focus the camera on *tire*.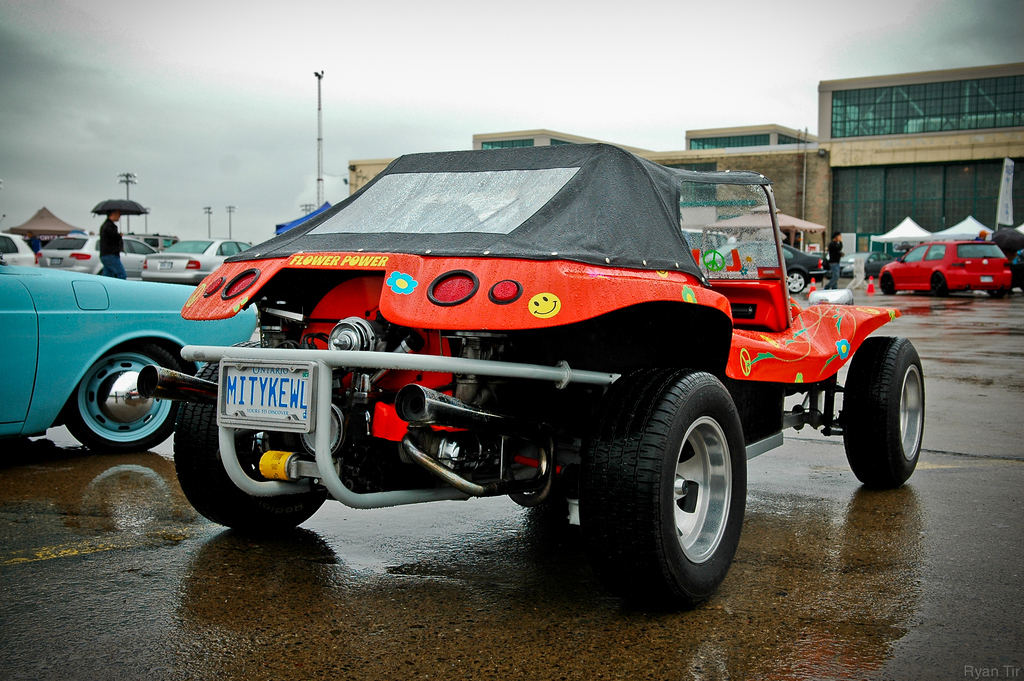
Focus region: <bbox>842, 336, 925, 483</bbox>.
